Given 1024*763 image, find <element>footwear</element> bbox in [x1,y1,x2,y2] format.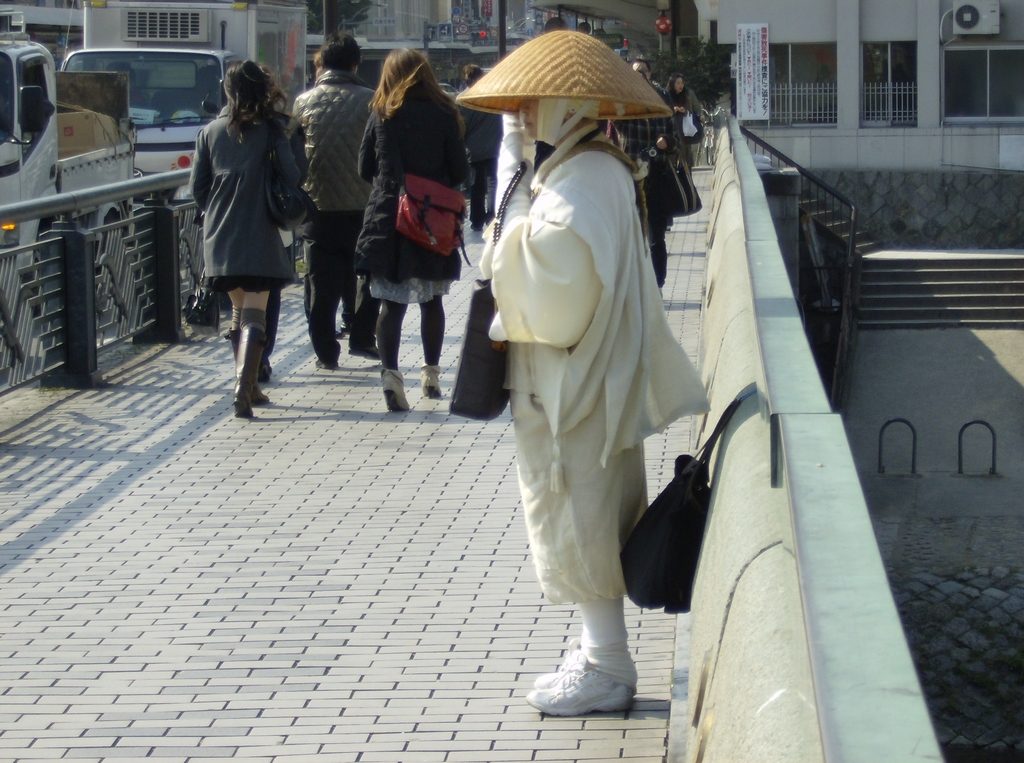
[347,343,381,360].
